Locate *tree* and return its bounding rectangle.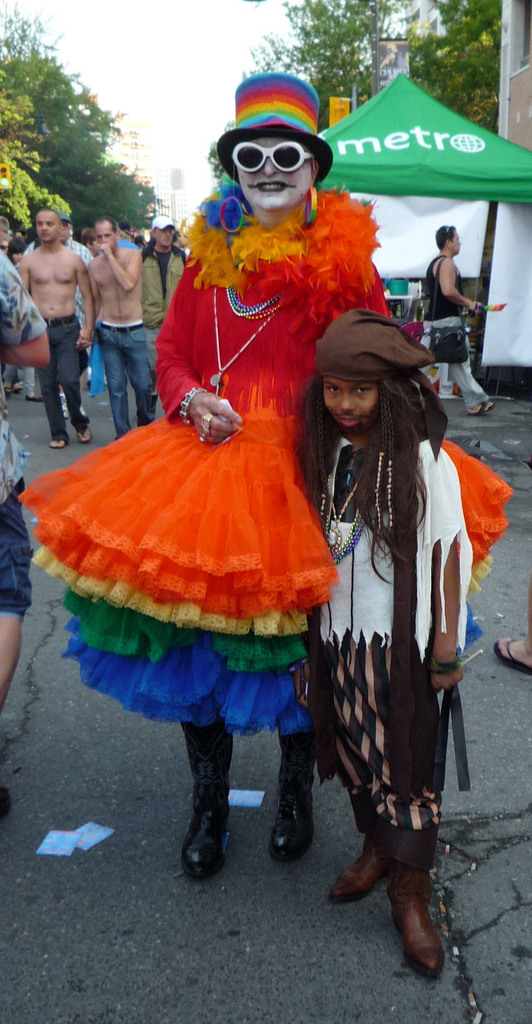
x1=0, y1=97, x2=74, y2=251.
